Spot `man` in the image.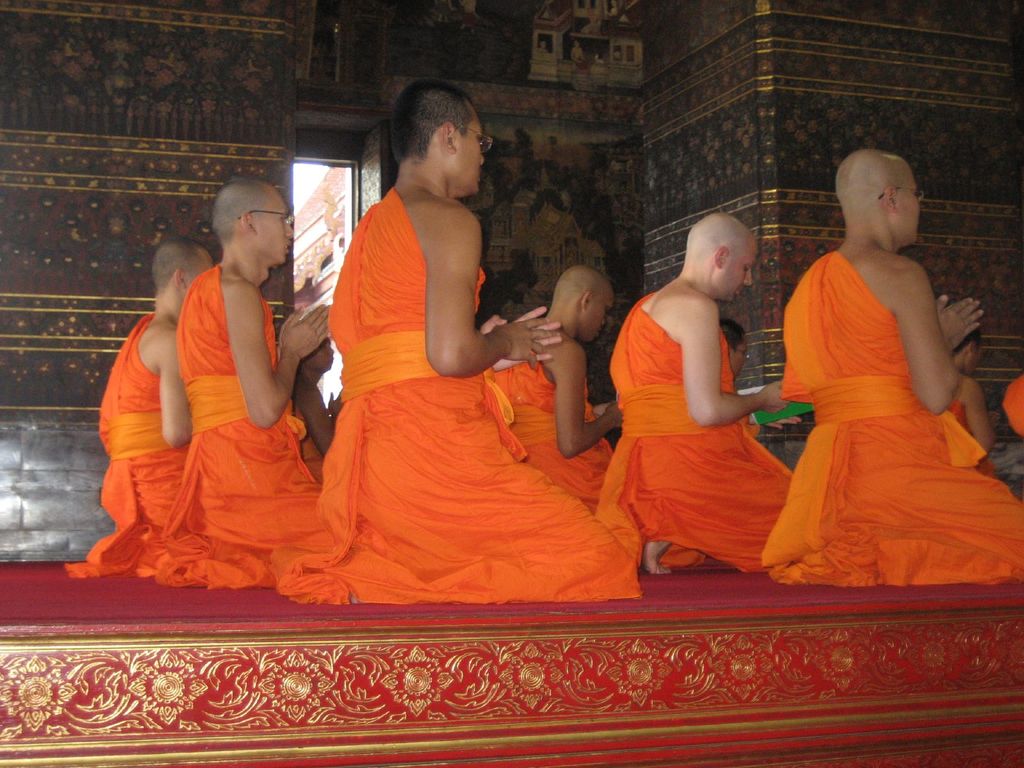
`man` found at detection(609, 211, 791, 572).
